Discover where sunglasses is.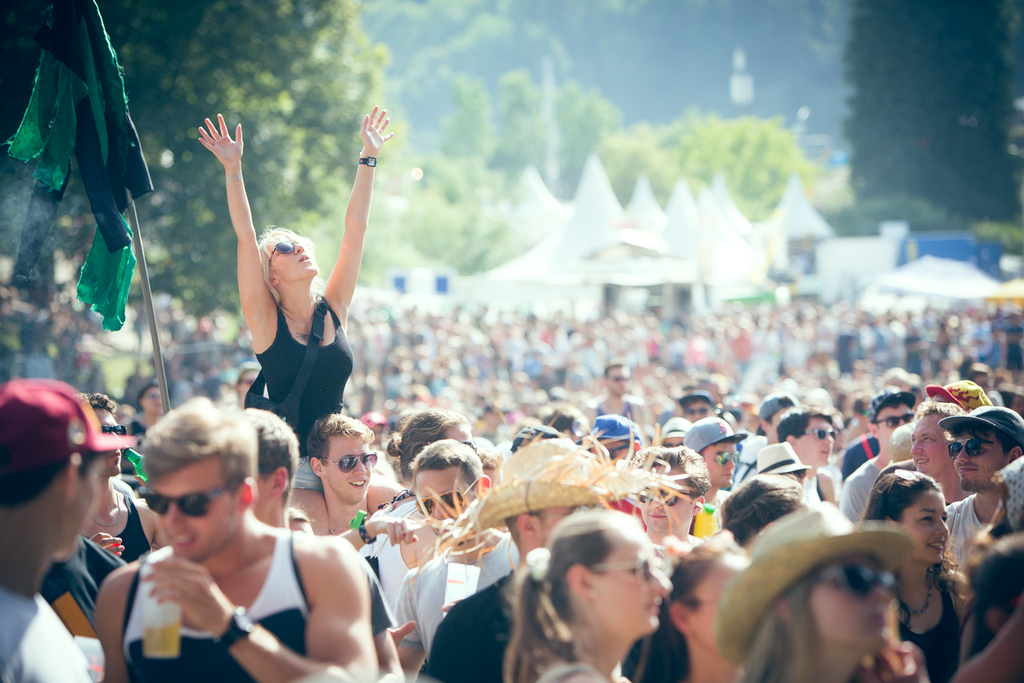
Discovered at rect(821, 558, 890, 600).
